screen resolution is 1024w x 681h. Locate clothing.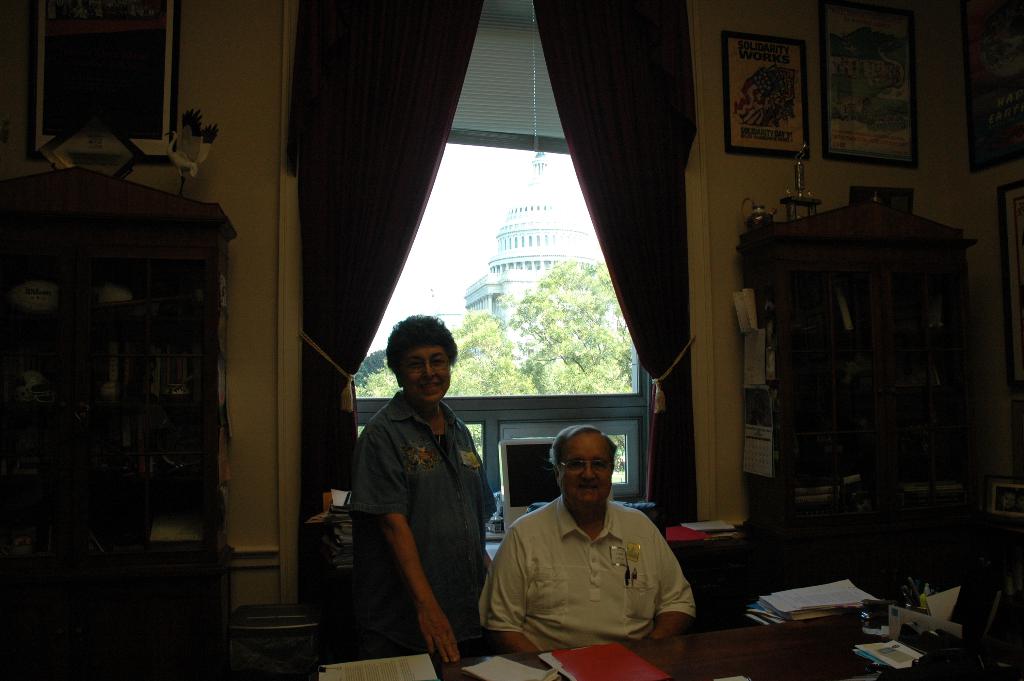
[left=349, top=393, right=496, bottom=659].
